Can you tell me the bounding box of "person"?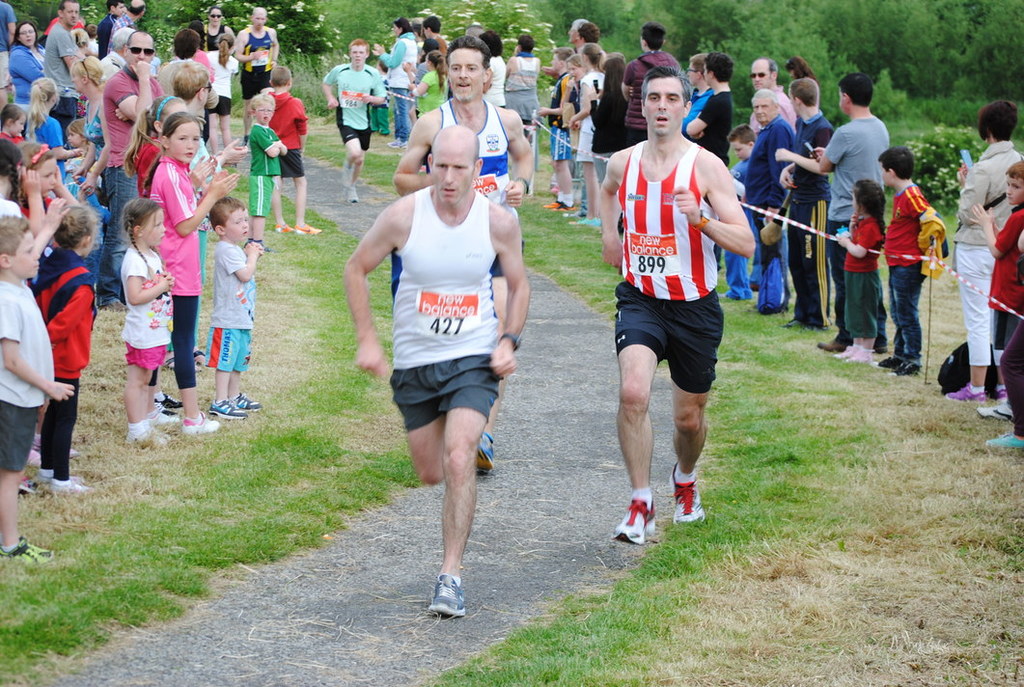
{"left": 232, "top": 2, "right": 285, "bottom": 72}.
